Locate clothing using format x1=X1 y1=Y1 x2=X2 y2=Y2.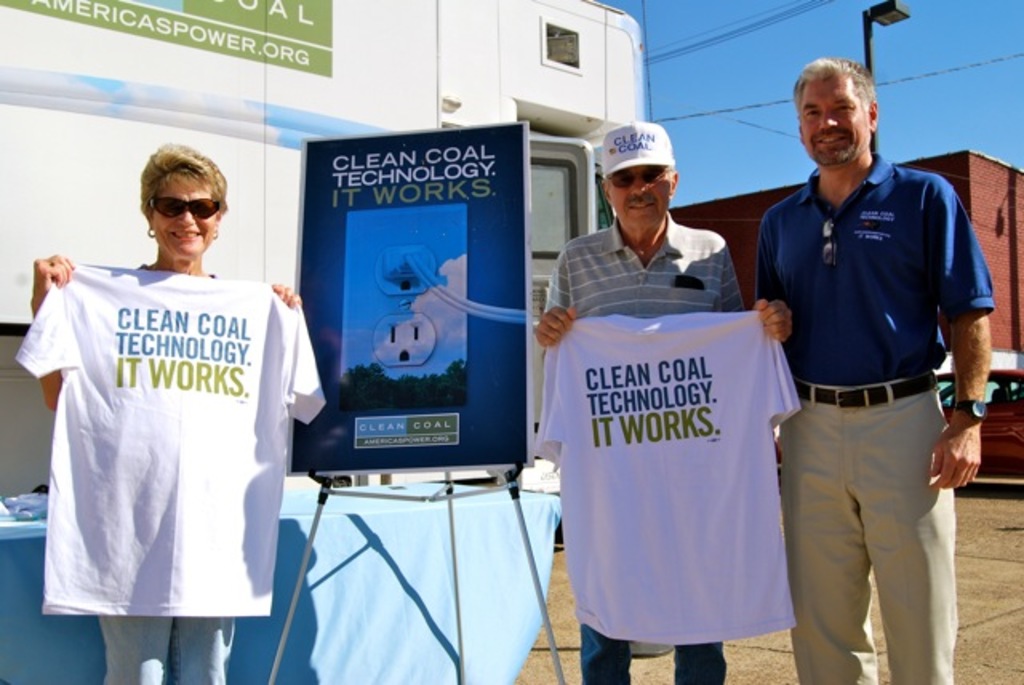
x1=541 y1=213 x2=746 y2=683.
